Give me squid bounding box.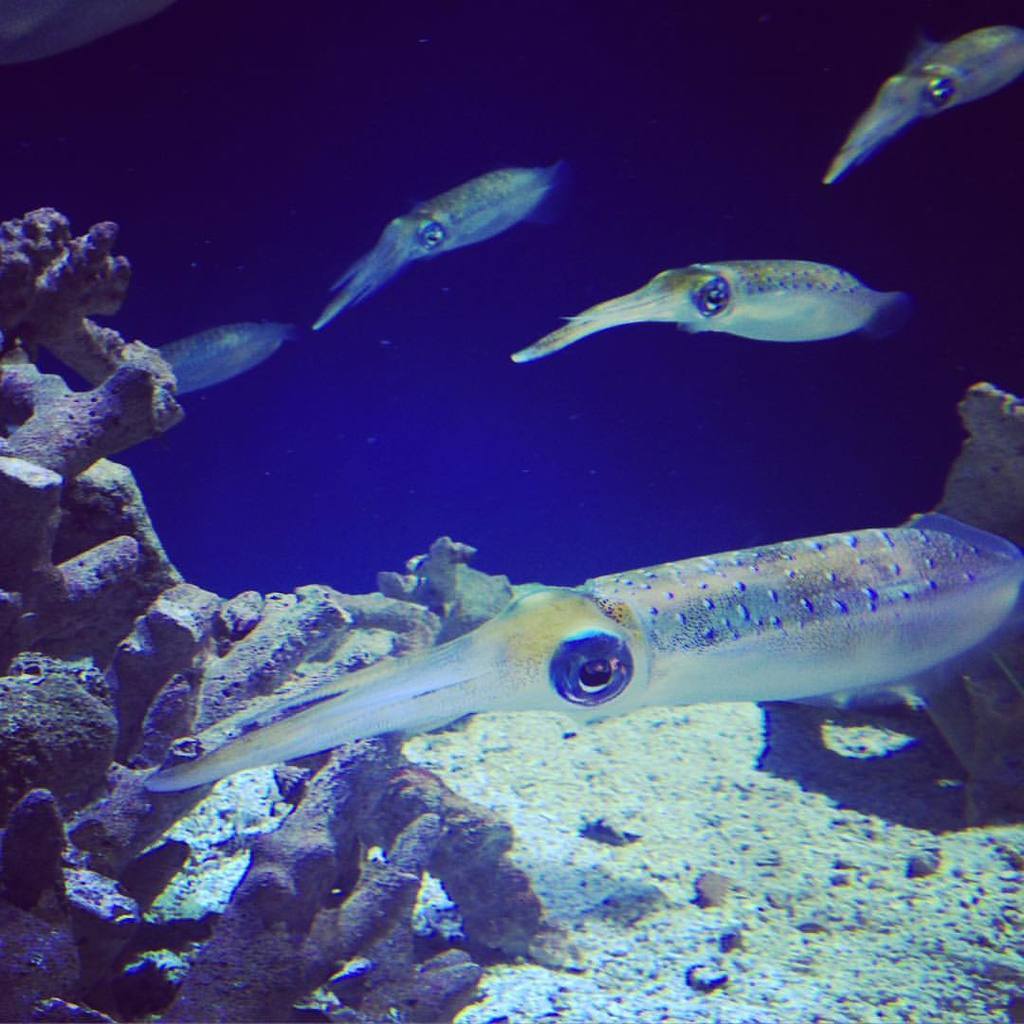
{"x1": 312, "y1": 161, "x2": 576, "y2": 333}.
